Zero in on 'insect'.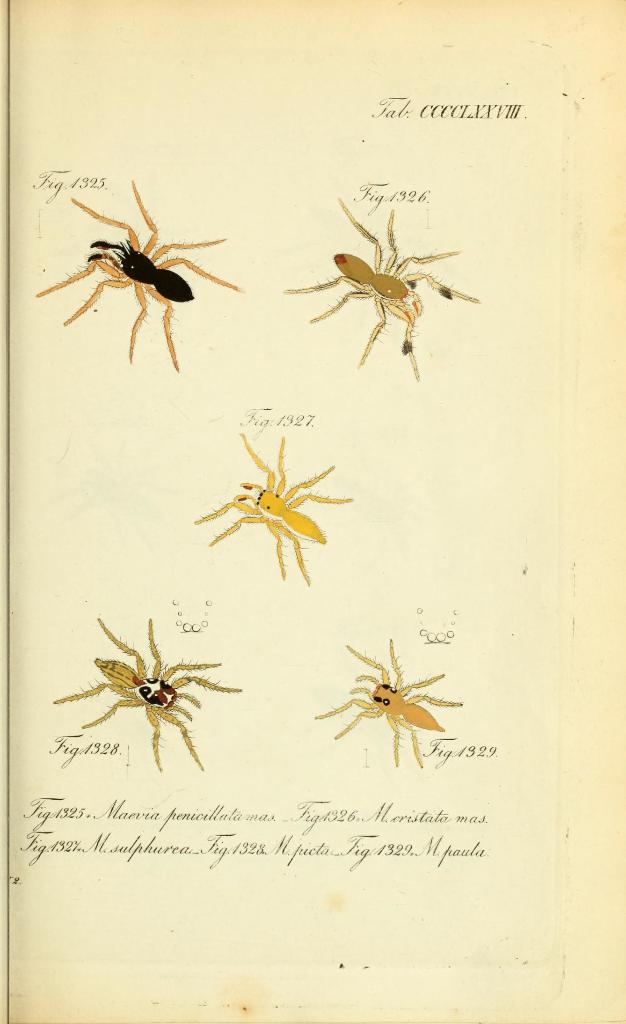
Zeroed in: {"x1": 314, "y1": 634, "x2": 463, "y2": 764}.
